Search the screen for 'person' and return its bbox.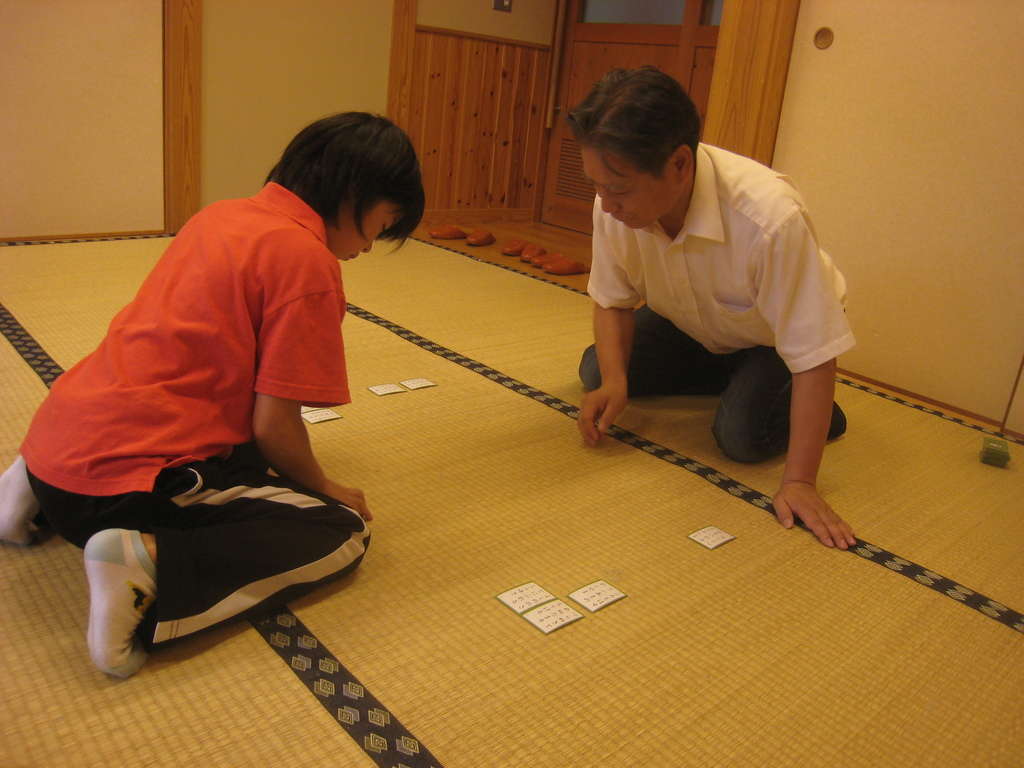
Found: box(575, 65, 848, 548).
